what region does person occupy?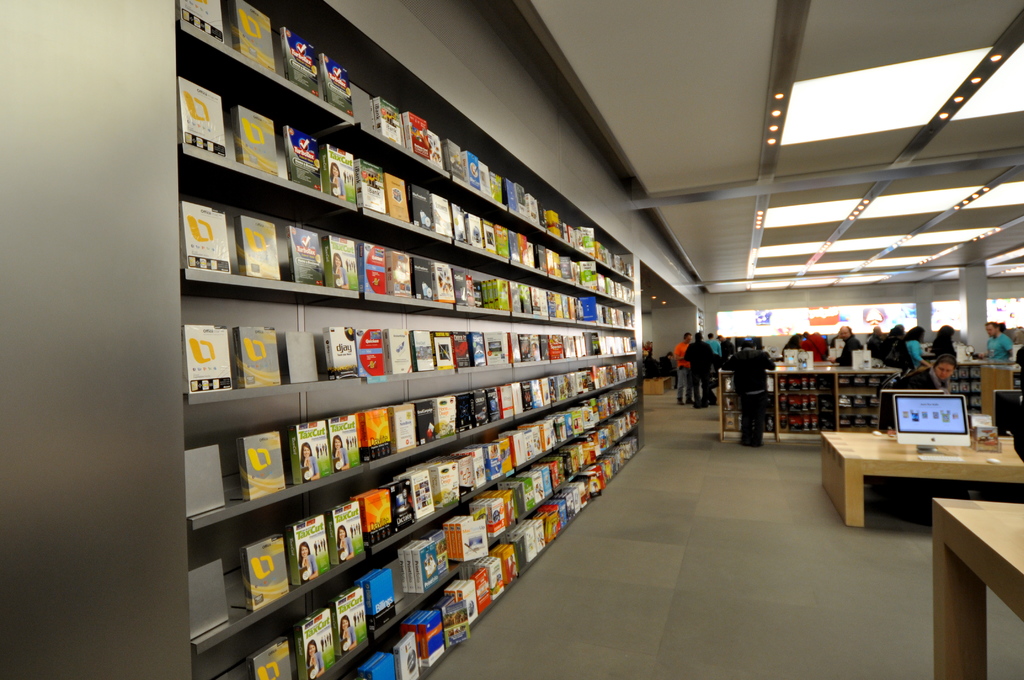
{"left": 825, "top": 318, "right": 867, "bottom": 377}.
